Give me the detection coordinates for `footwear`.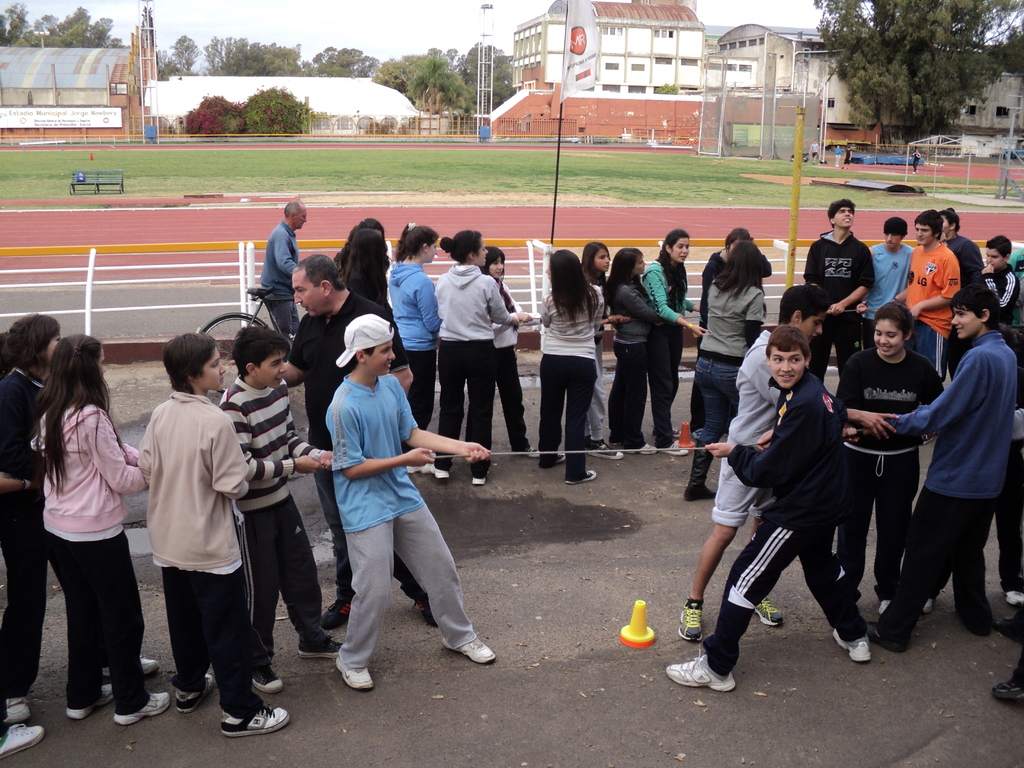
BBox(1, 694, 36, 717).
